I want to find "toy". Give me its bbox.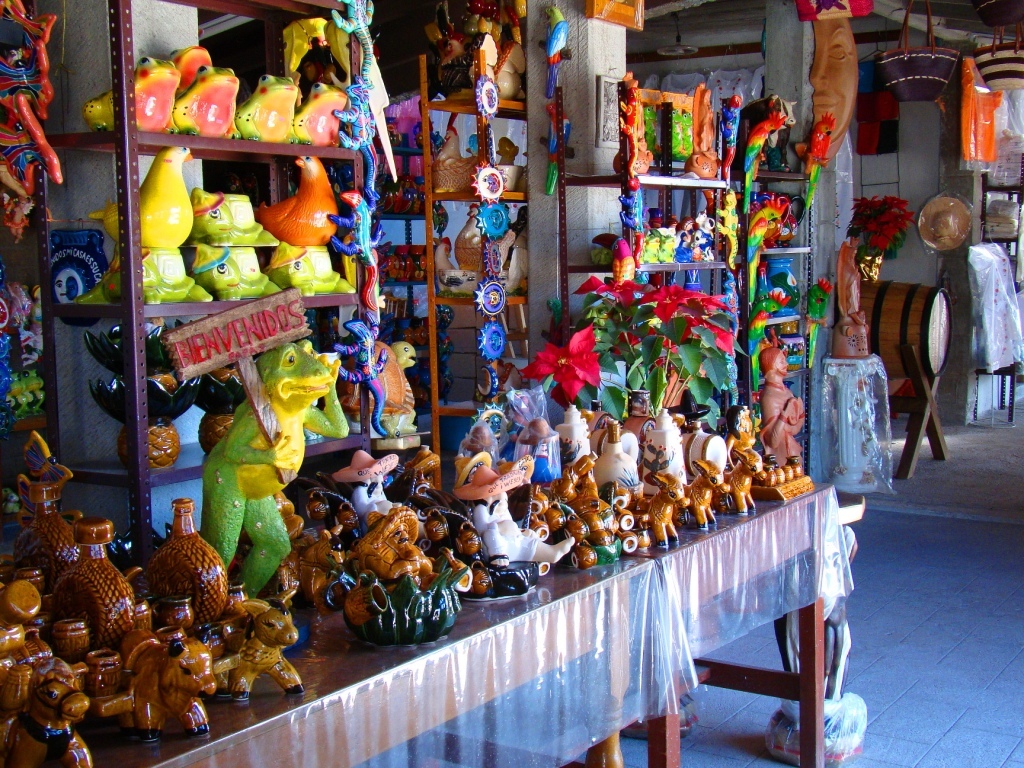
locate(382, 88, 429, 139).
